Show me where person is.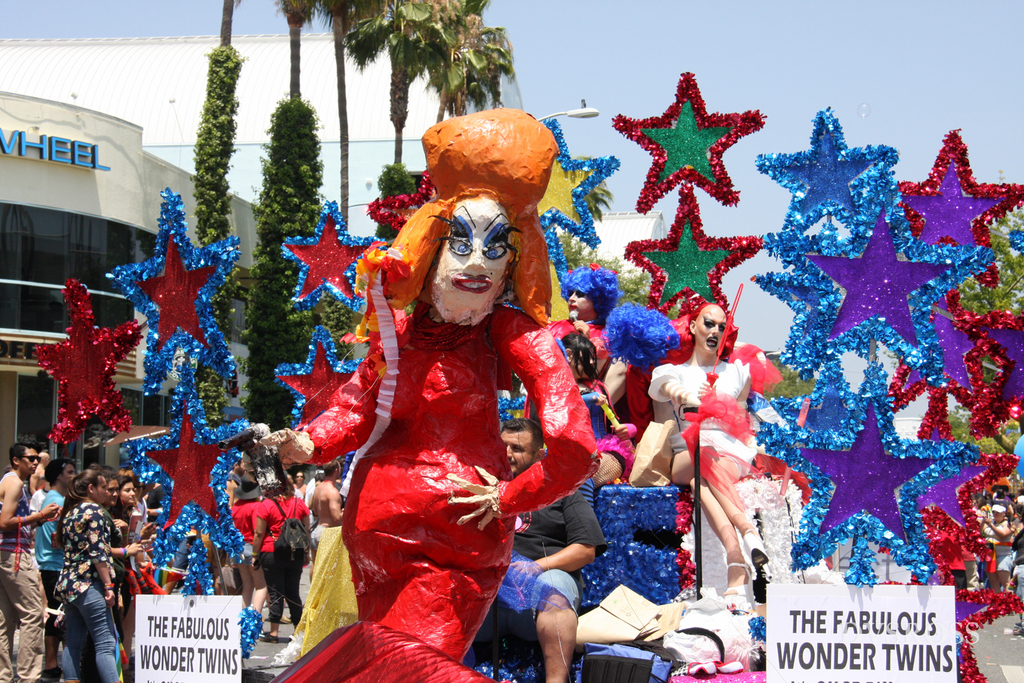
person is at <region>257, 107, 601, 682</region>.
